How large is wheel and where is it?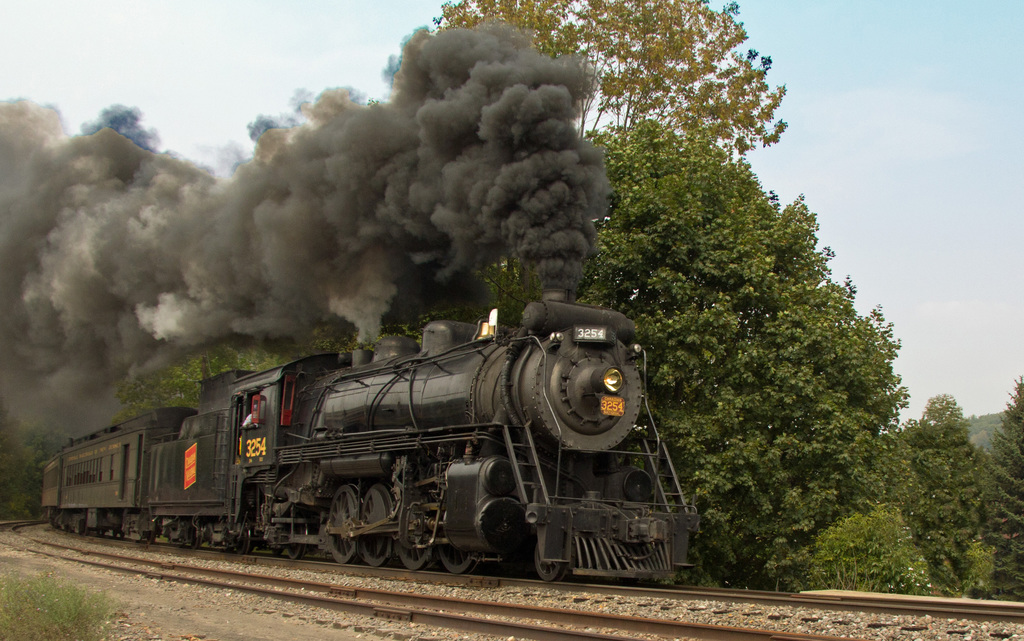
Bounding box: box=[360, 487, 394, 565].
